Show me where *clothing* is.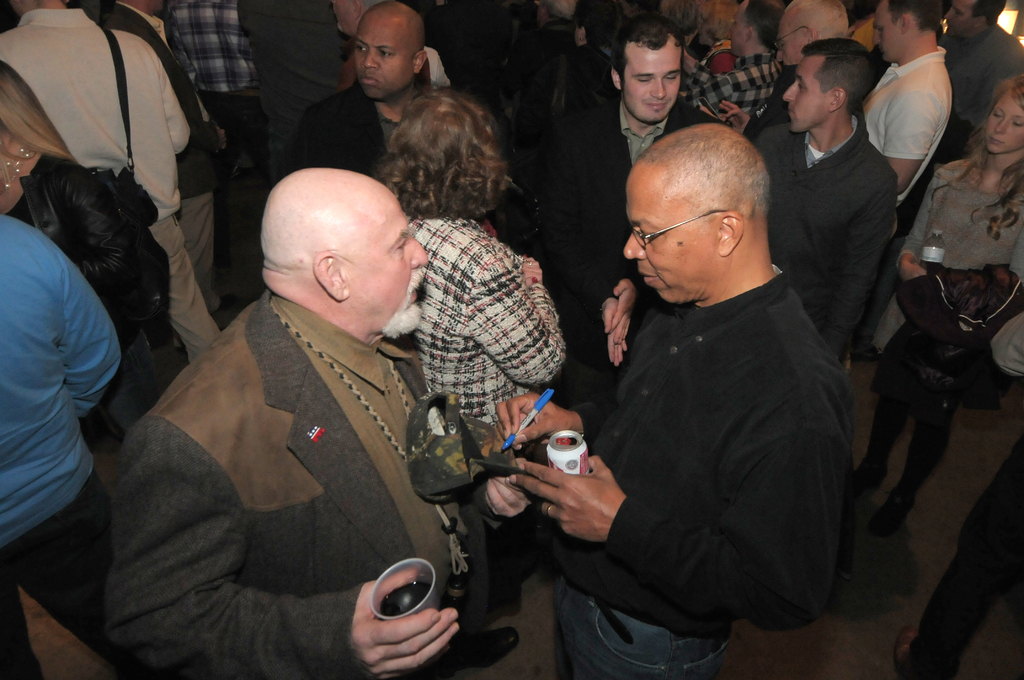
*clothing* is at bbox=(410, 222, 562, 419).
